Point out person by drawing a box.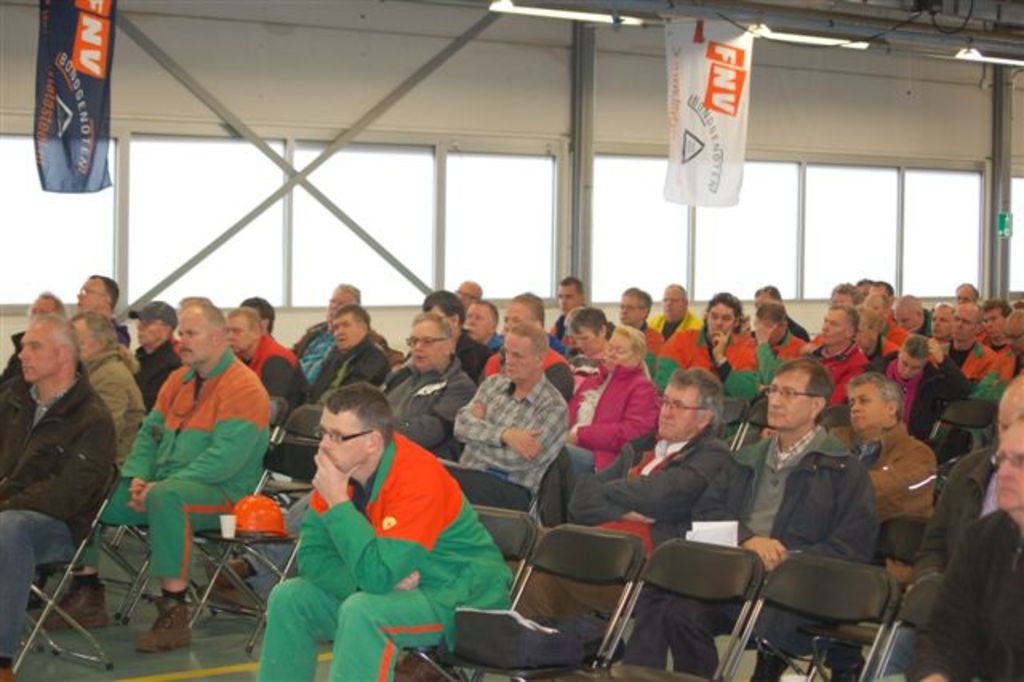
(309,303,394,426).
